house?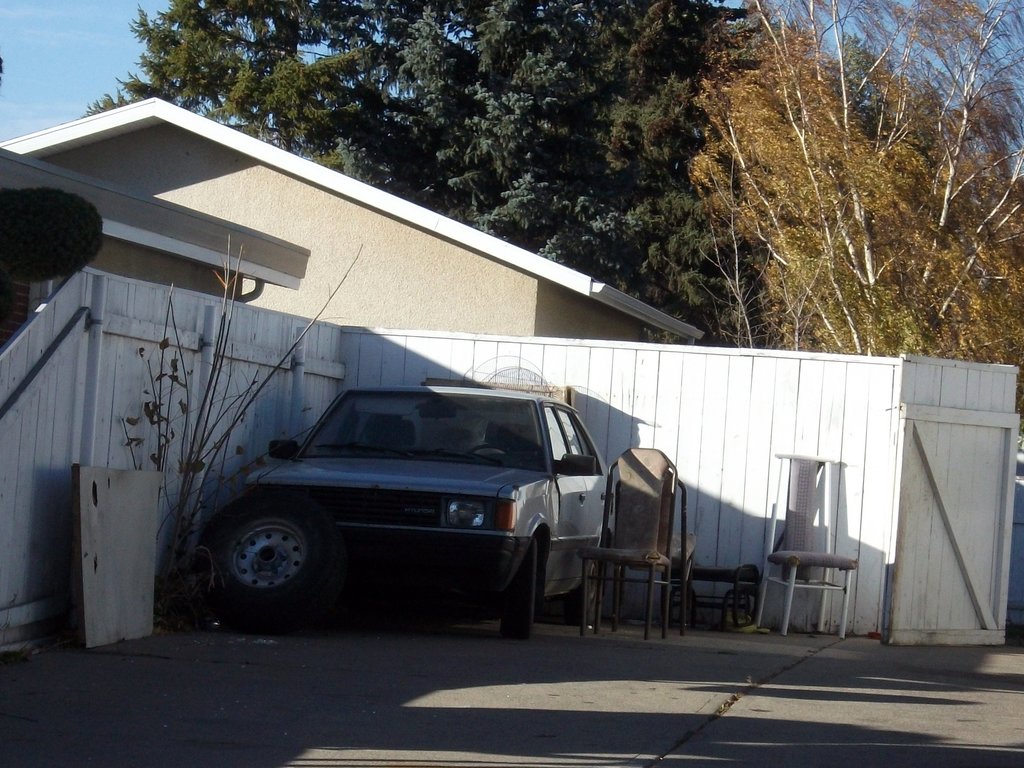
<region>0, 95, 1023, 670</region>
